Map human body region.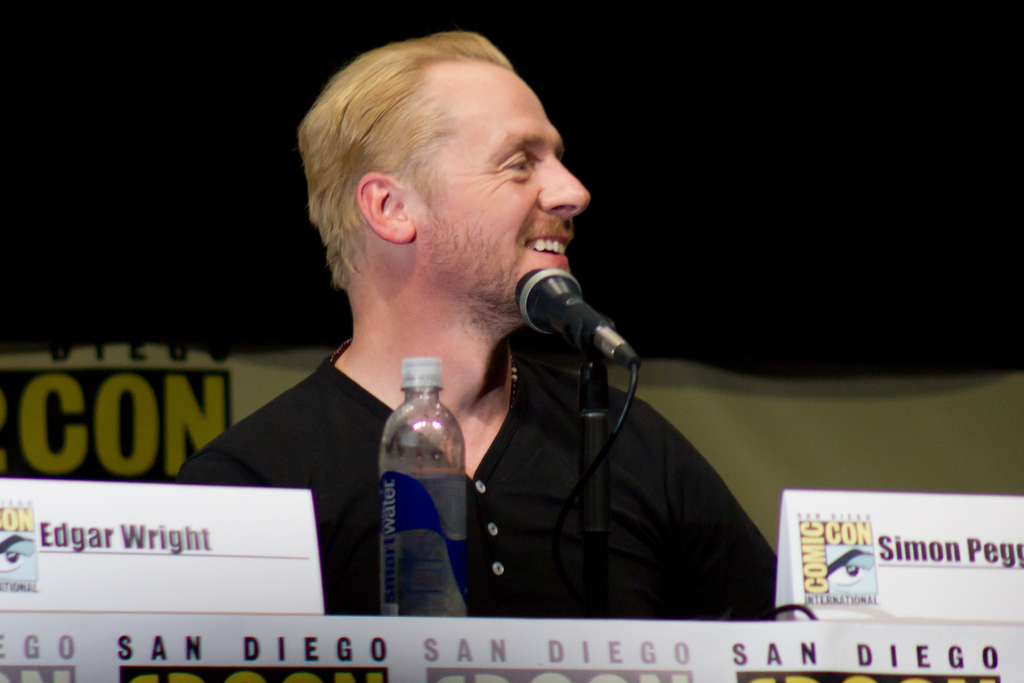
Mapped to left=161, top=30, right=729, bottom=668.
